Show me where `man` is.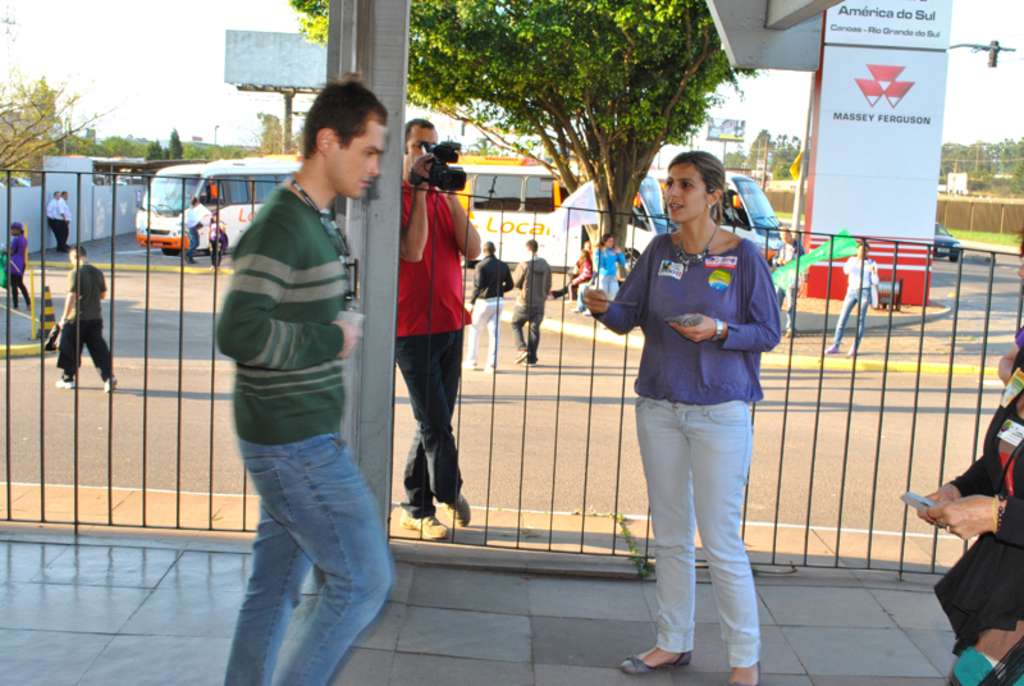
`man` is at detection(509, 242, 554, 374).
